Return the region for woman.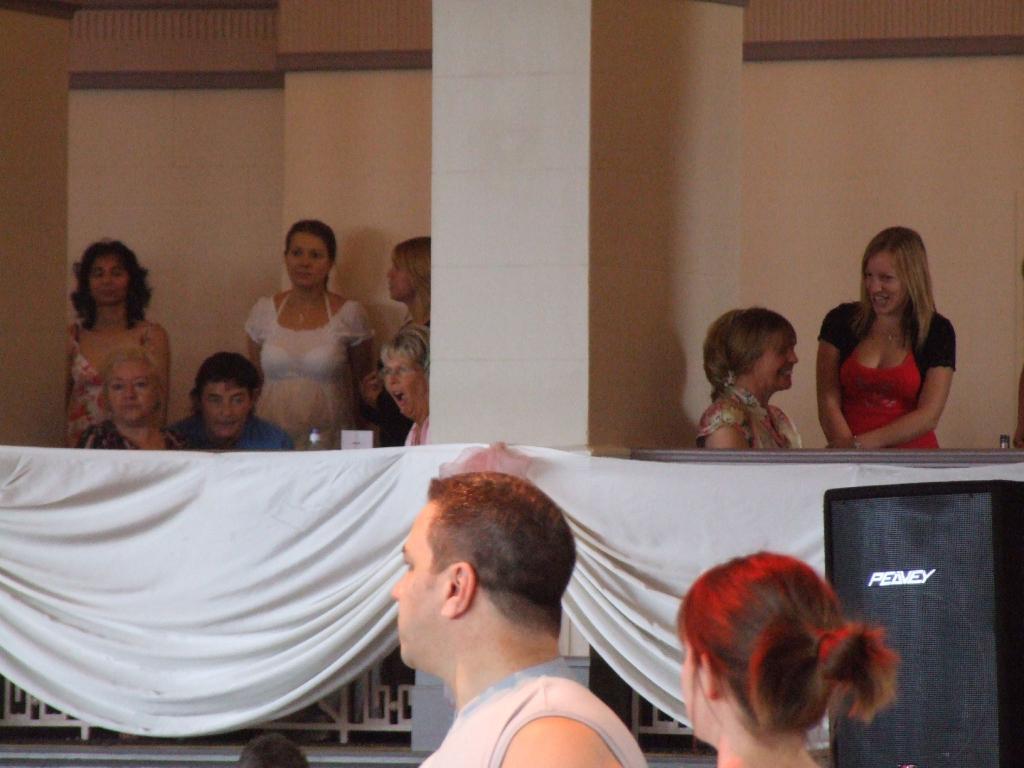
[375, 321, 427, 455].
